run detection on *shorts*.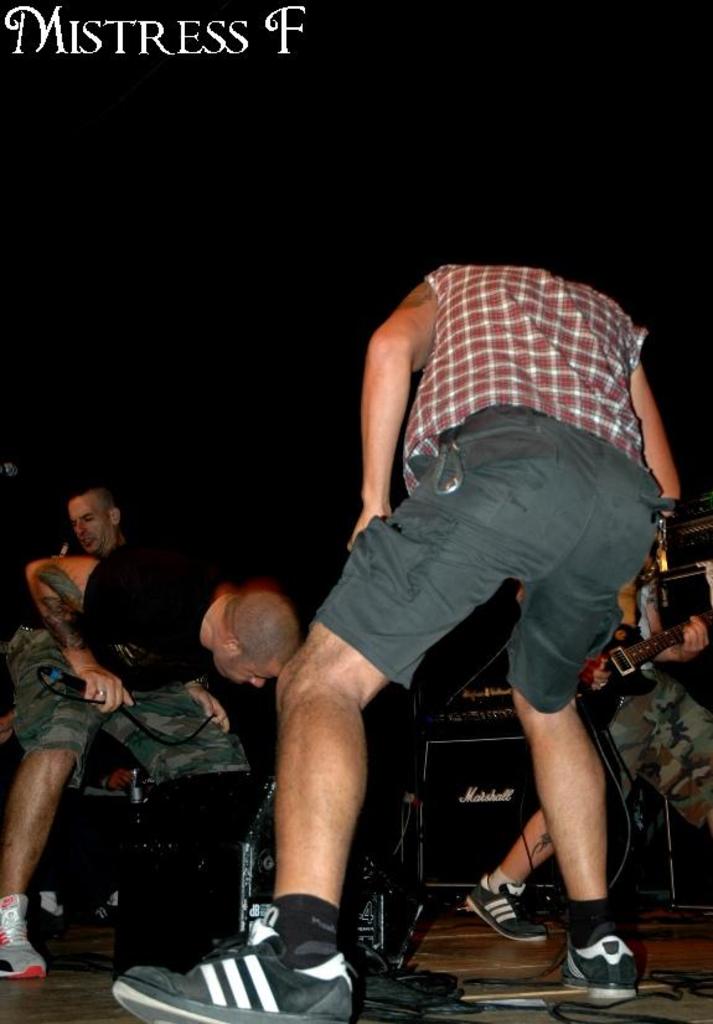
Result: bbox=(6, 629, 238, 800).
